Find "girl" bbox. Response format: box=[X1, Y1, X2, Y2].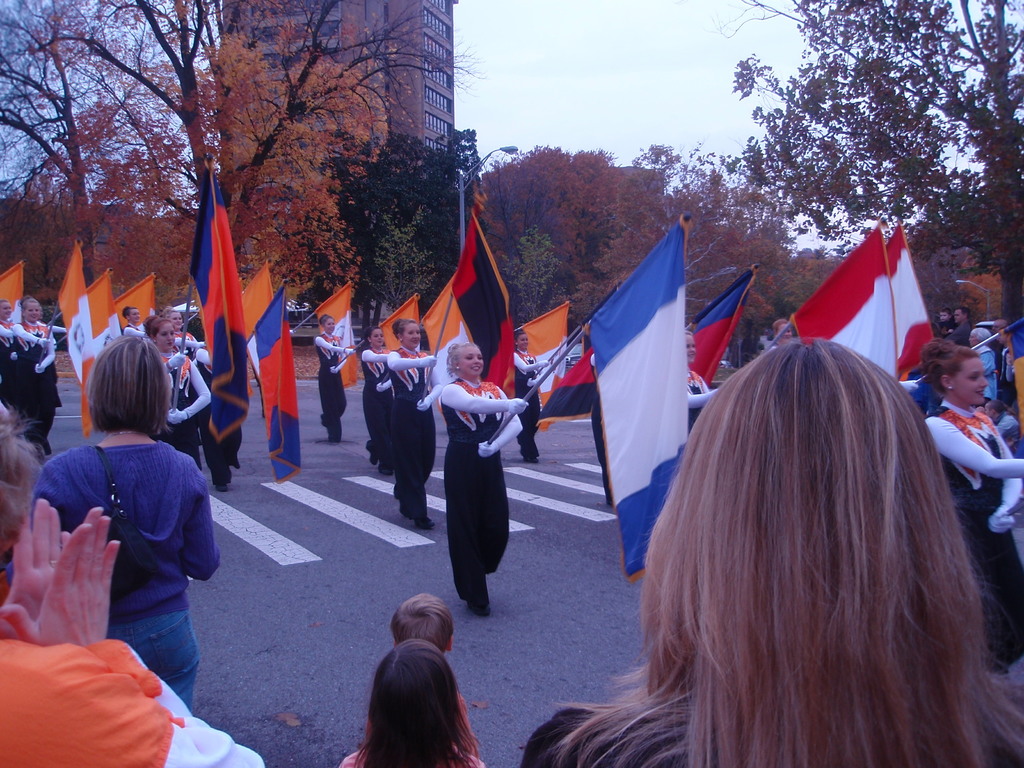
box=[436, 344, 521, 614].
